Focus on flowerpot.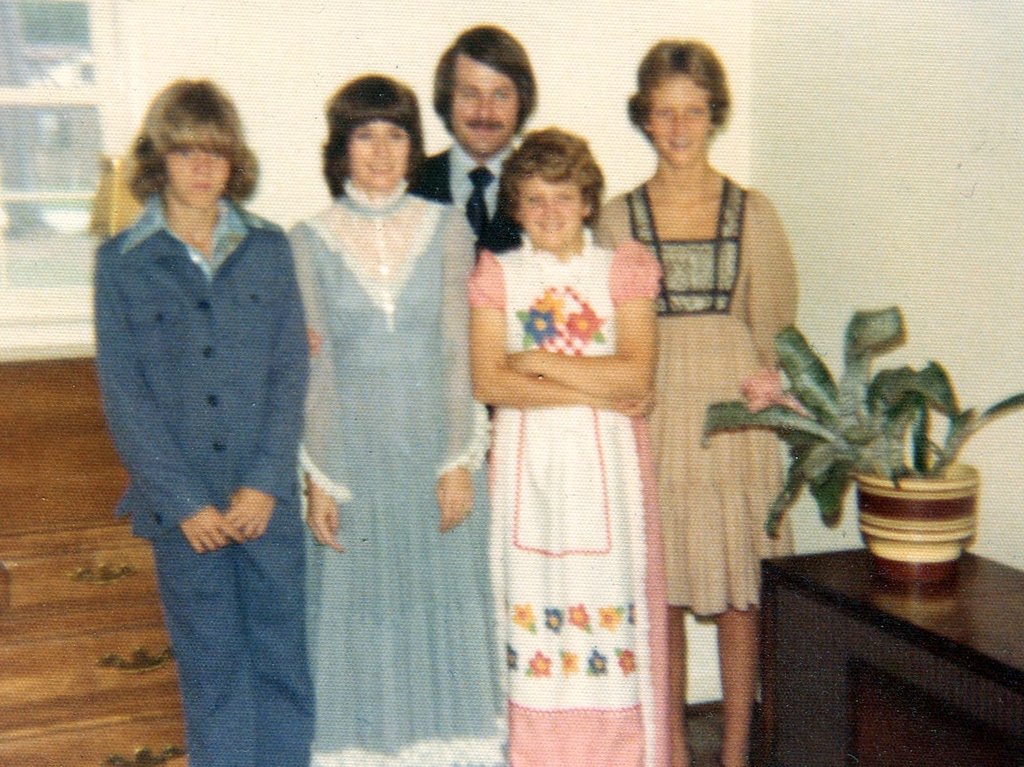
Focused at region(868, 466, 985, 572).
